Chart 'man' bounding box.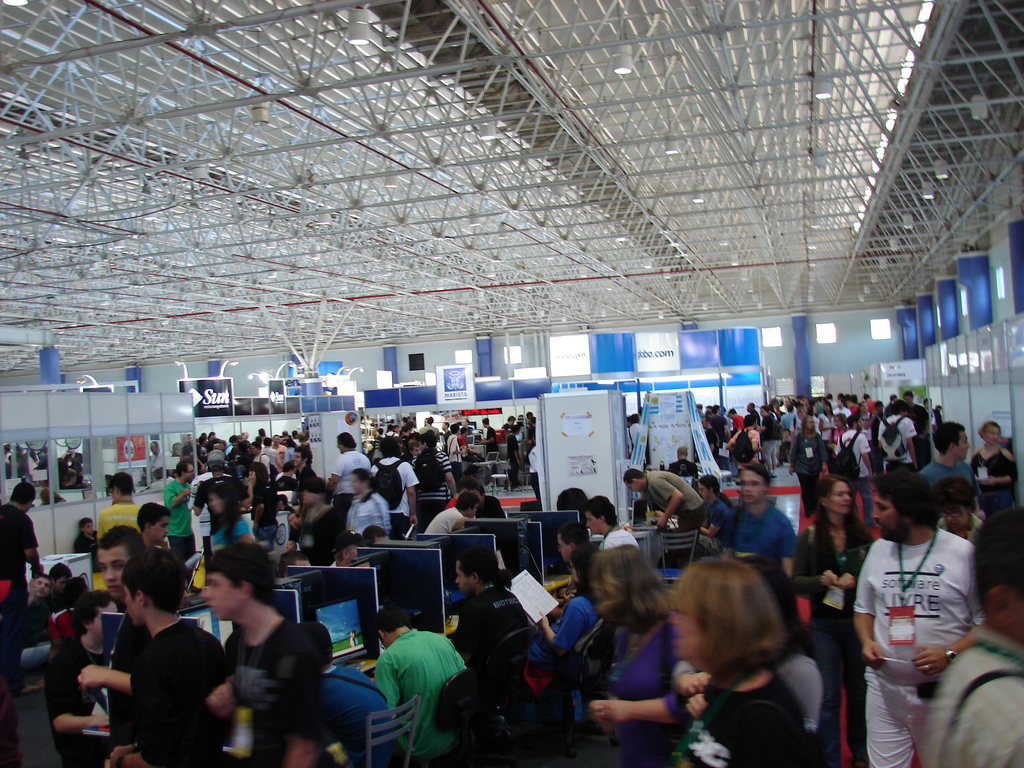
Charted: [874, 399, 918, 474].
